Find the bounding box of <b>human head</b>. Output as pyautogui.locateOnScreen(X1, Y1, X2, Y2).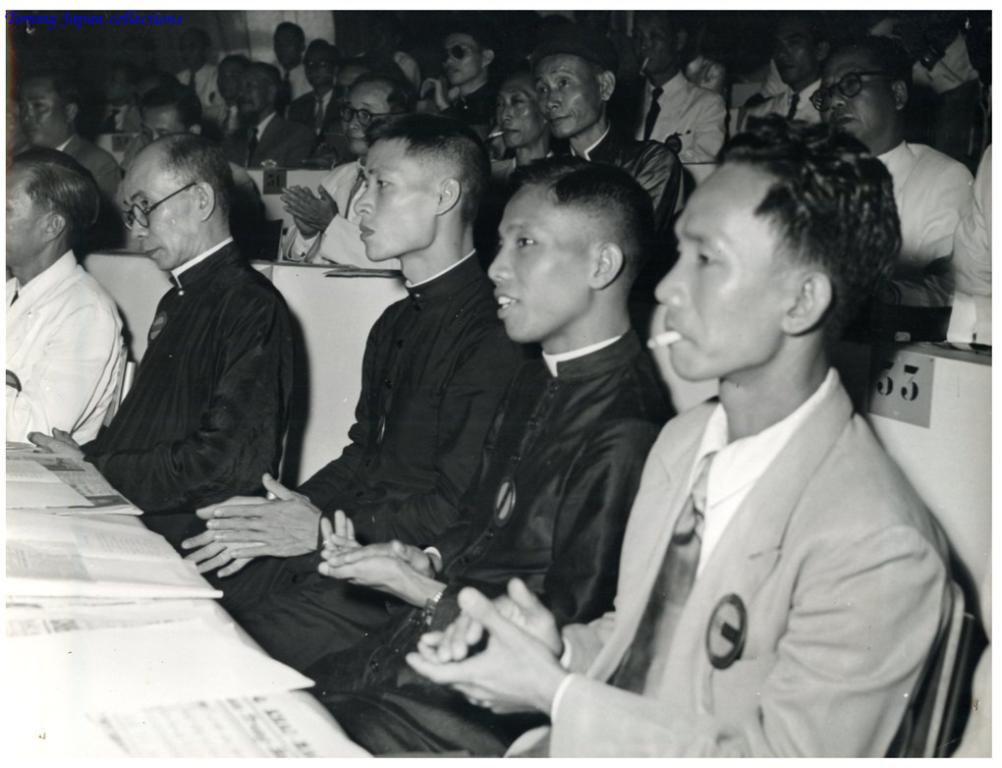
pyautogui.locateOnScreen(352, 111, 491, 267).
